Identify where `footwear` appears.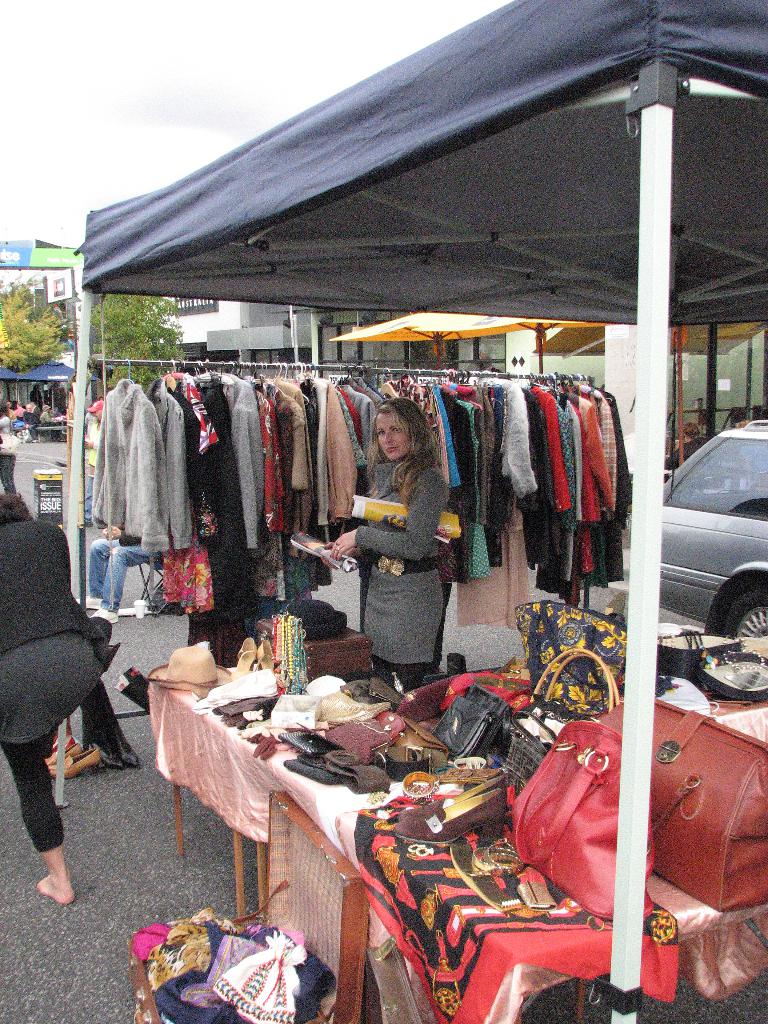
Appears at 50:748:102:785.
